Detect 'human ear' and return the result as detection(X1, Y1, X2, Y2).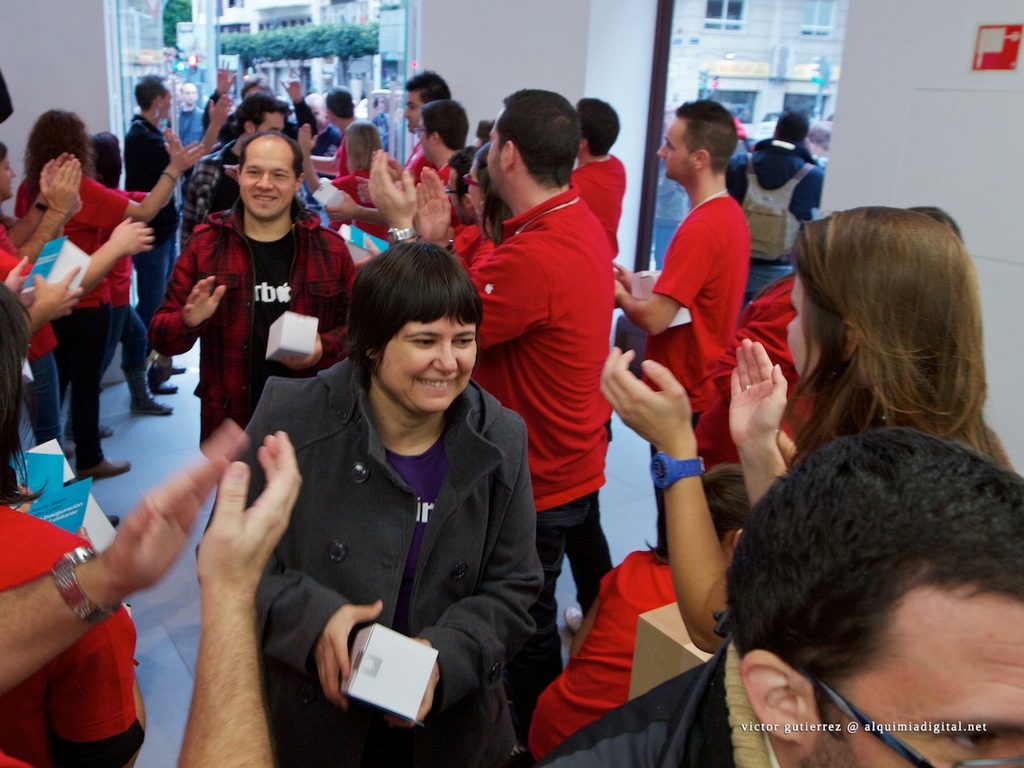
detection(741, 653, 810, 740).
